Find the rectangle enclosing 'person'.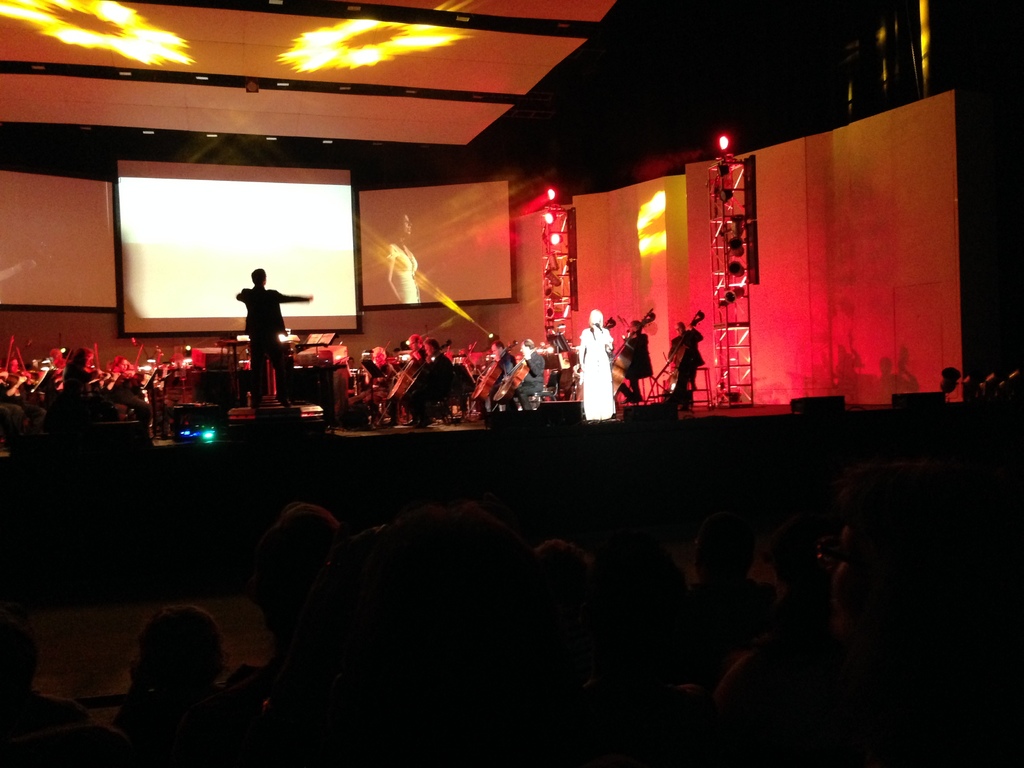
{"x1": 672, "y1": 311, "x2": 719, "y2": 427}.
